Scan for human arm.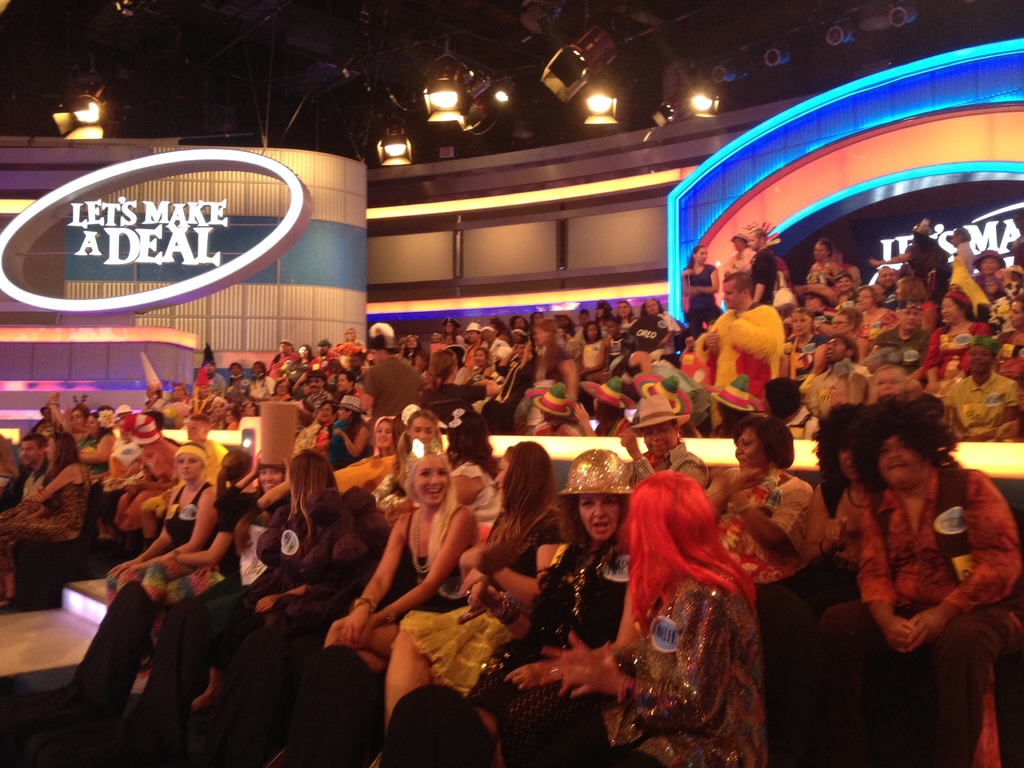
Scan result: 252:585:324:614.
